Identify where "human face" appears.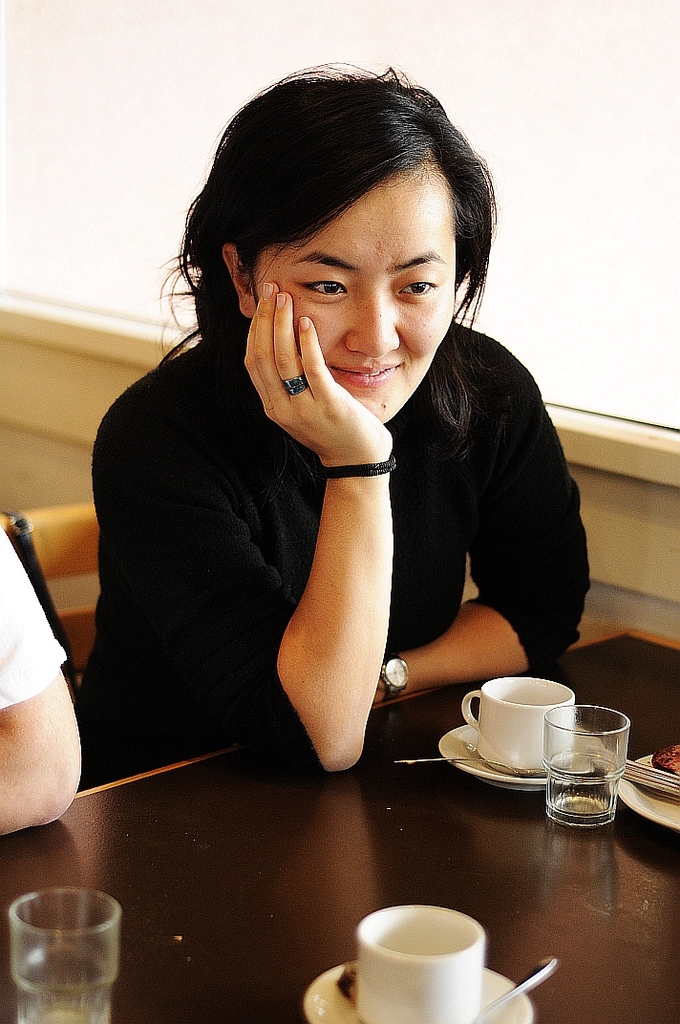
Appears at [249,168,457,426].
